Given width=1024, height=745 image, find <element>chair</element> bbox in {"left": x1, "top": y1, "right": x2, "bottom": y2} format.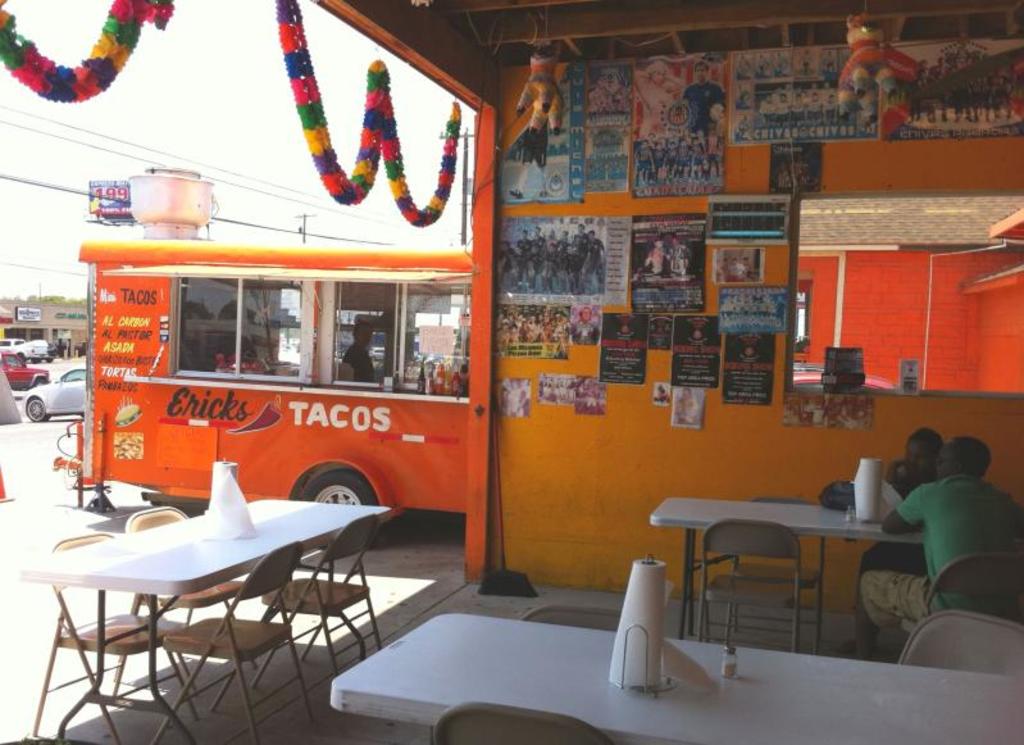
{"left": 433, "top": 700, "right": 611, "bottom": 744}.
